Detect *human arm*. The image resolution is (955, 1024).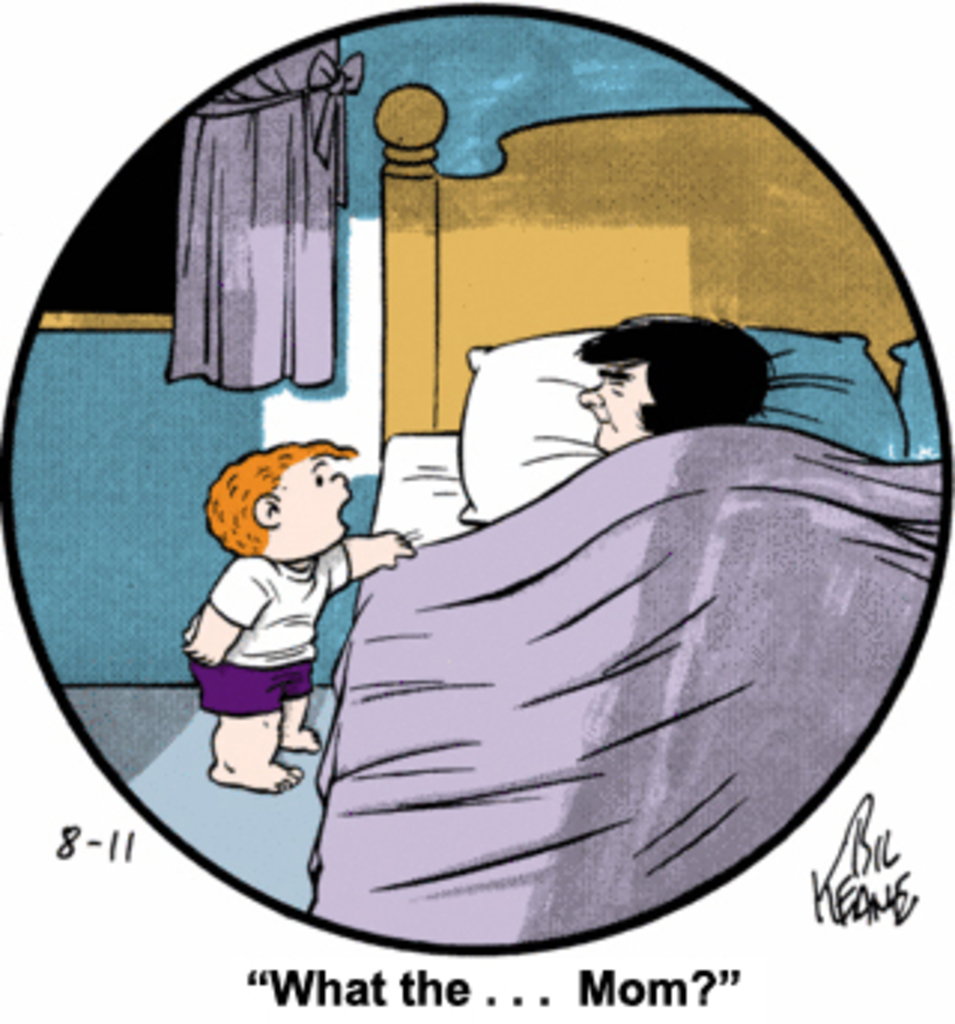
188,558,272,663.
